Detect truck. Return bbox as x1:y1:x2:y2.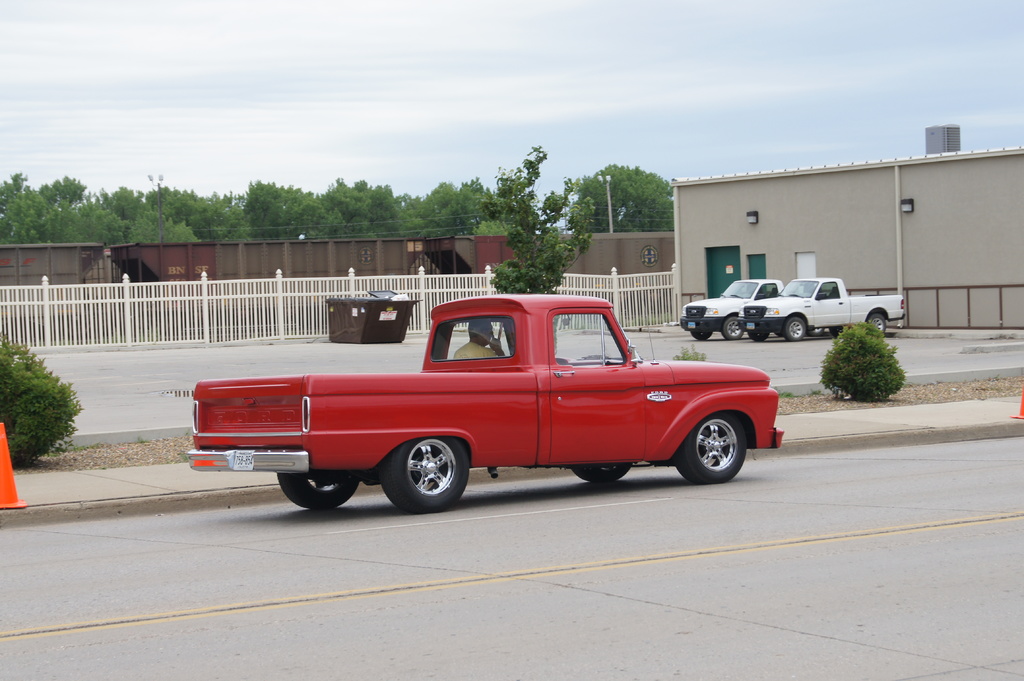
675:277:837:342.
